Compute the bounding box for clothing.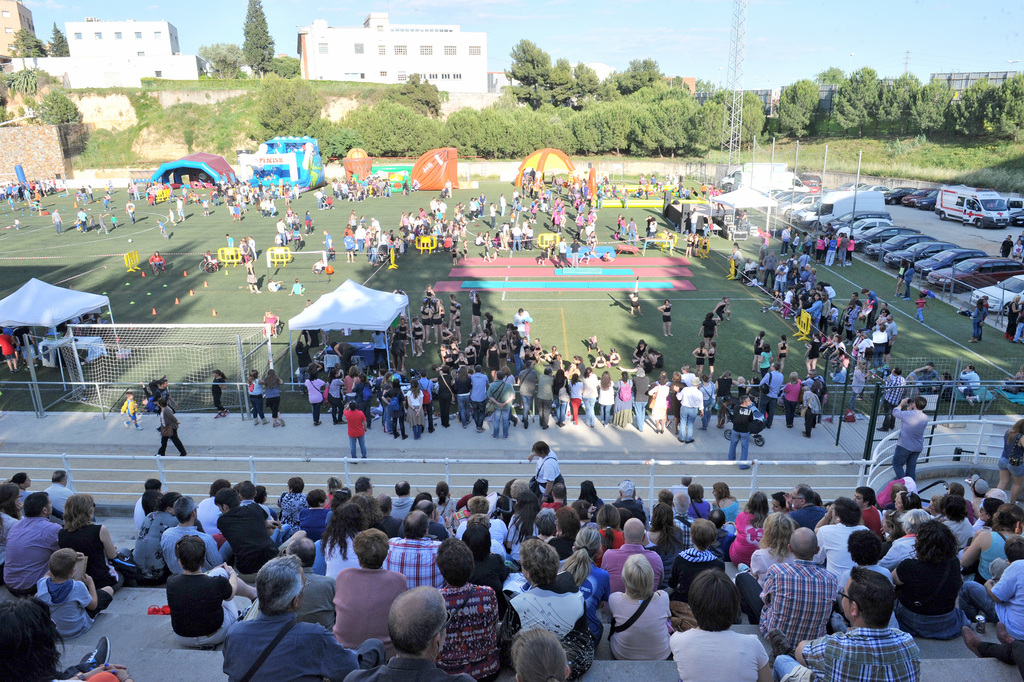
BBox(266, 280, 278, 290).
